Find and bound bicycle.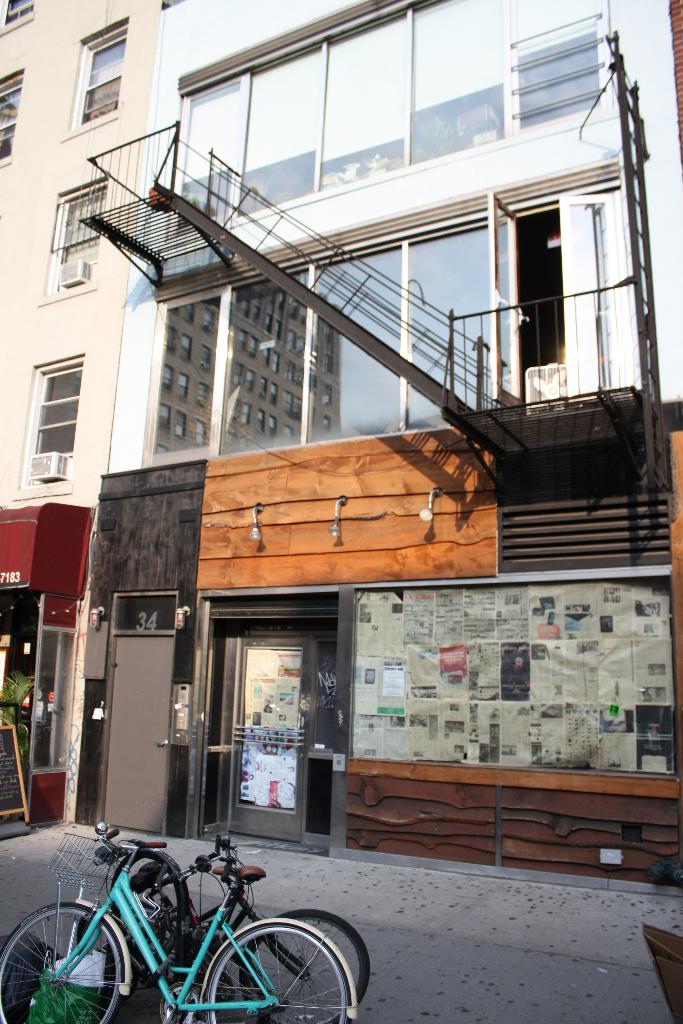
Bound: detection(78, 822, 269, 1023).
